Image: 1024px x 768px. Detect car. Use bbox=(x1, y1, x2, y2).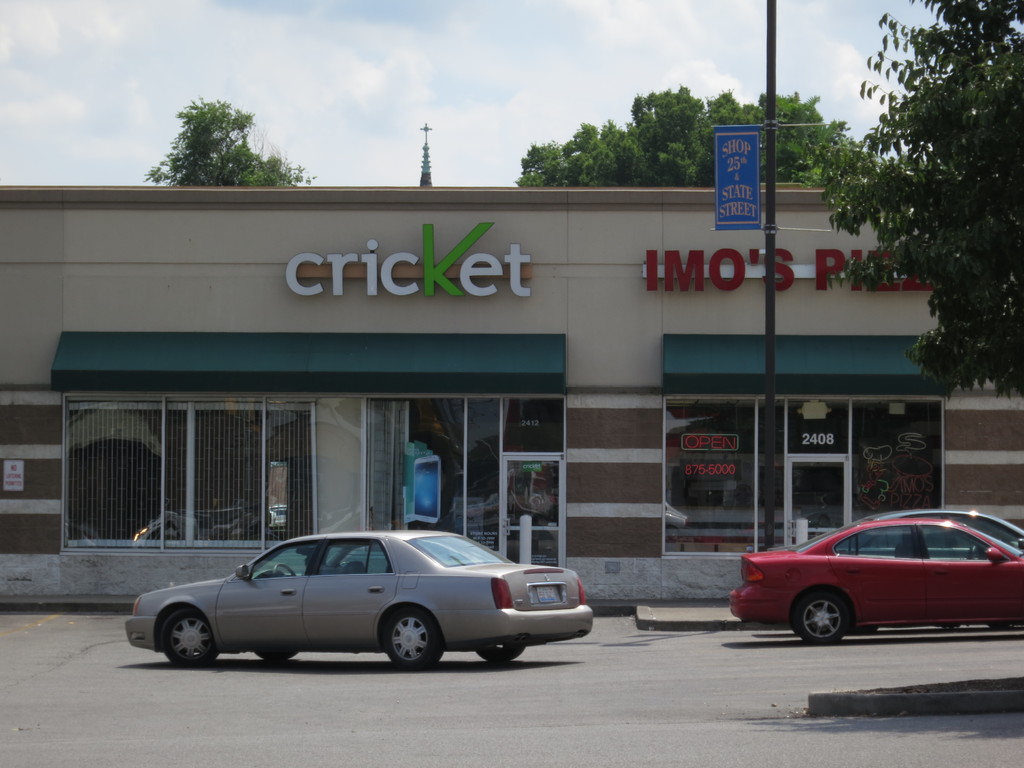
bbox=(124, 529, 604, 679).
